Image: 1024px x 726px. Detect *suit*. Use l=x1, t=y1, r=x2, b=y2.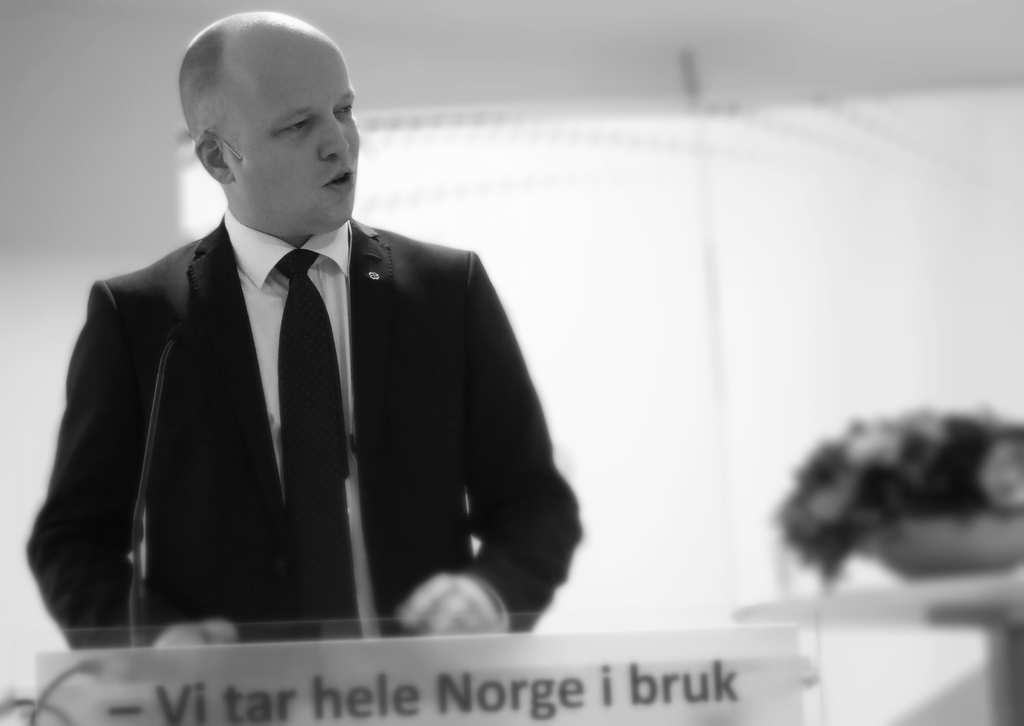
l=60, t=90, r=556, b=651.
